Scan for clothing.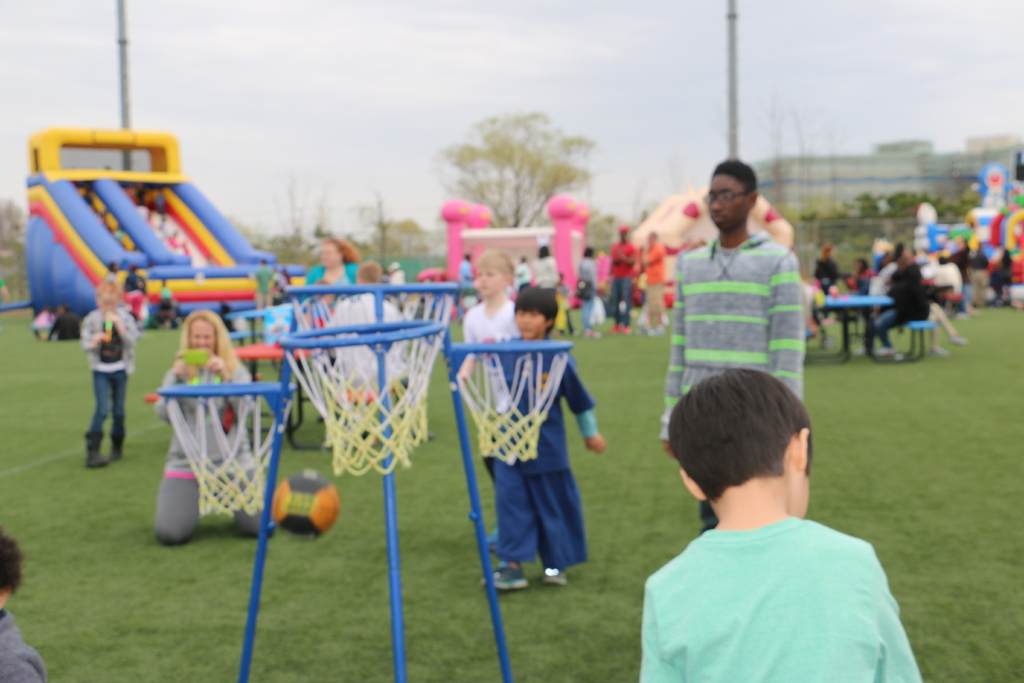
Scan result: x1=74, y1=309, x2=141, y2=447.
